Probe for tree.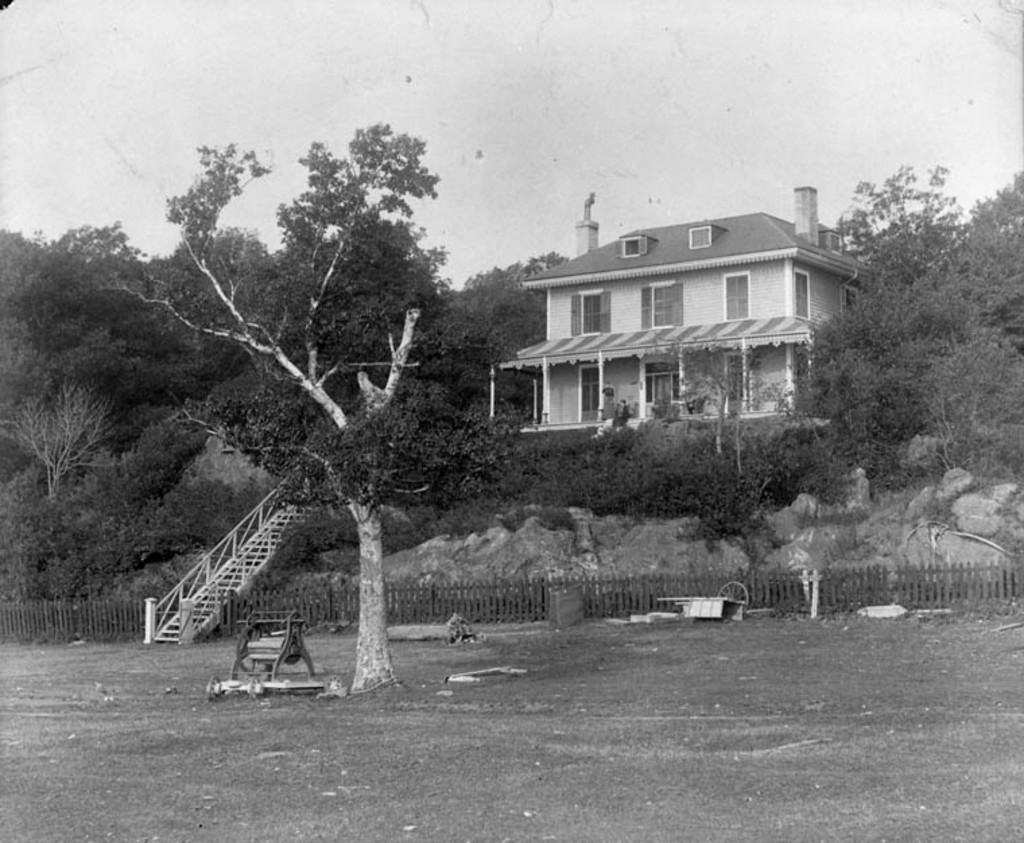
Probe result: rect(128, 119, 517, 703).
